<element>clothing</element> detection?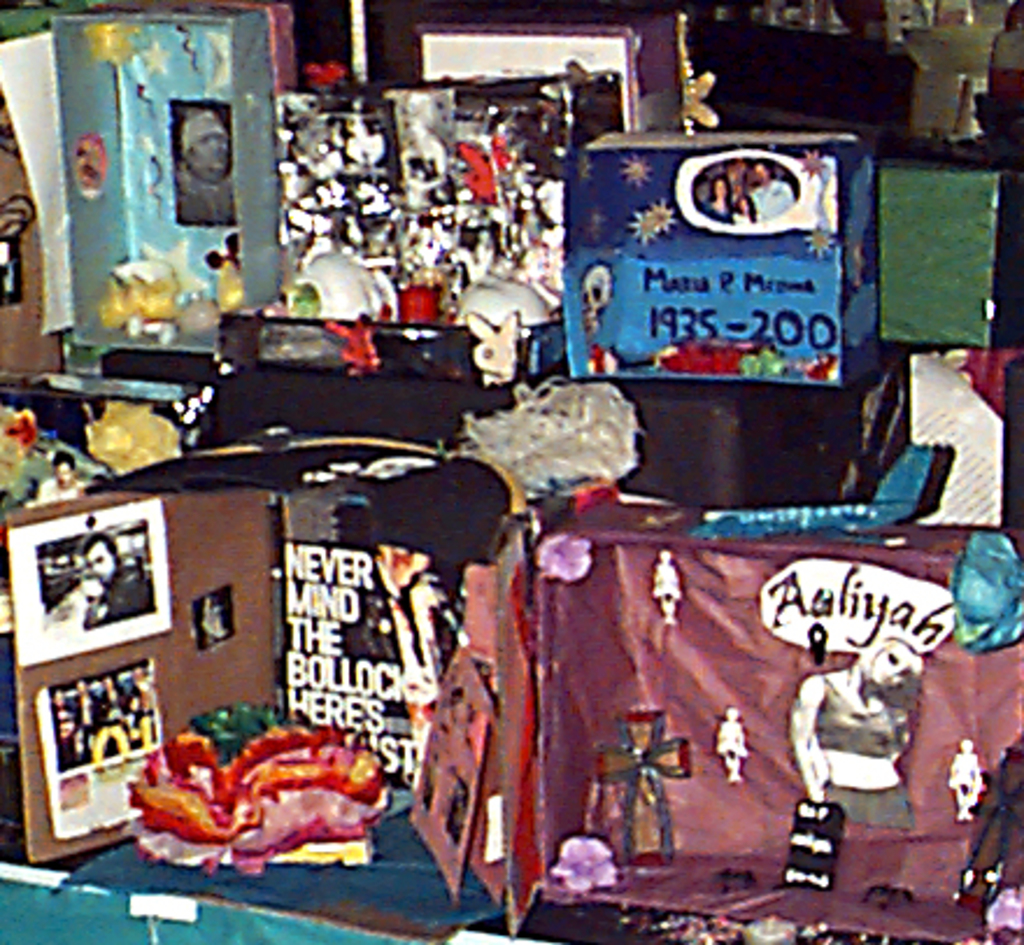
crop(100, 568, 156, 631)
